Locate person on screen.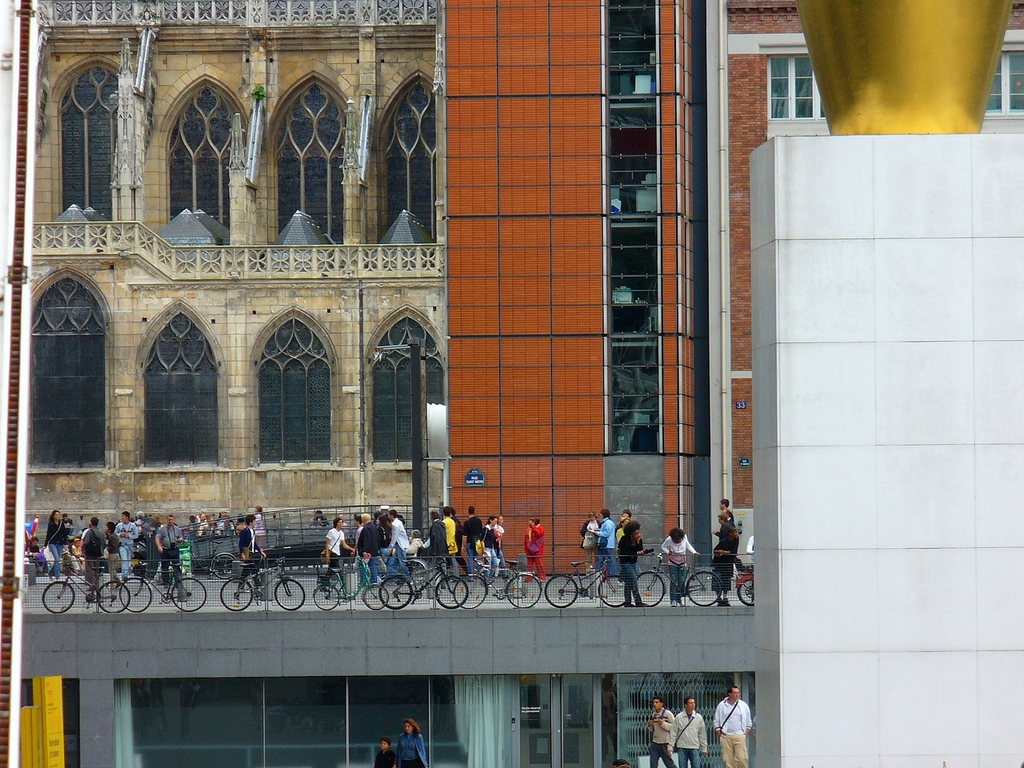
On screen at [left=40, top=510, right=70, bottom=584].
